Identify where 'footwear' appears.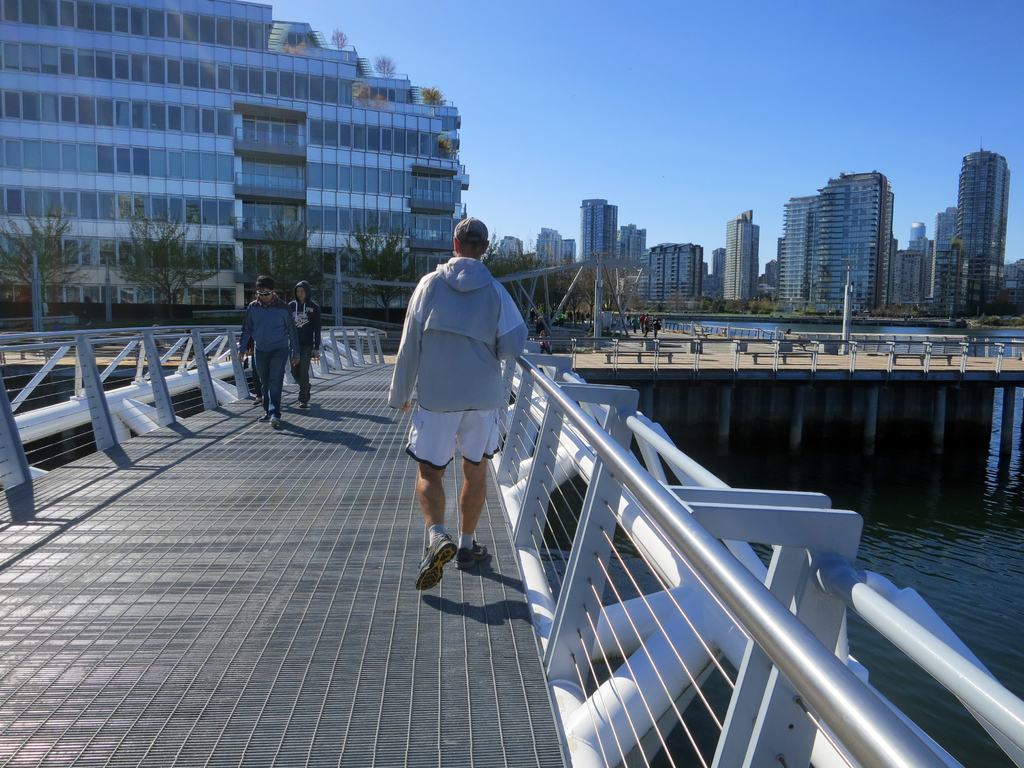
Appears at {"left": 413, "top": 531, "right": 459, "bottom": 591}.
